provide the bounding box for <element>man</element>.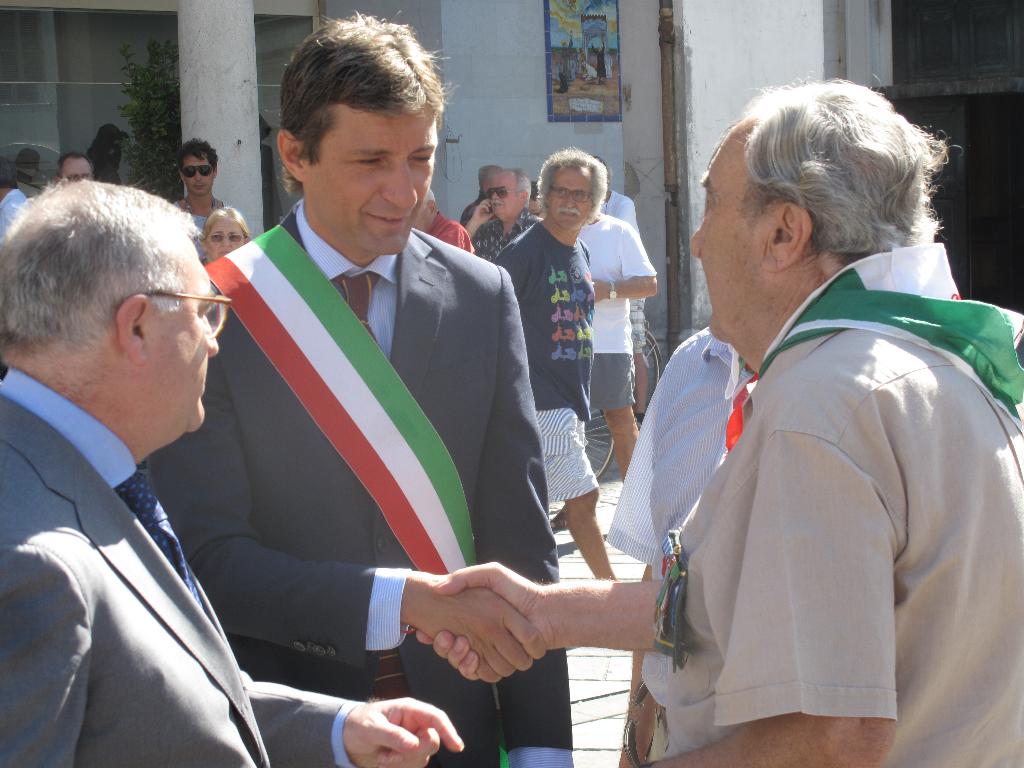
locate(414, 186, 477, 259).
